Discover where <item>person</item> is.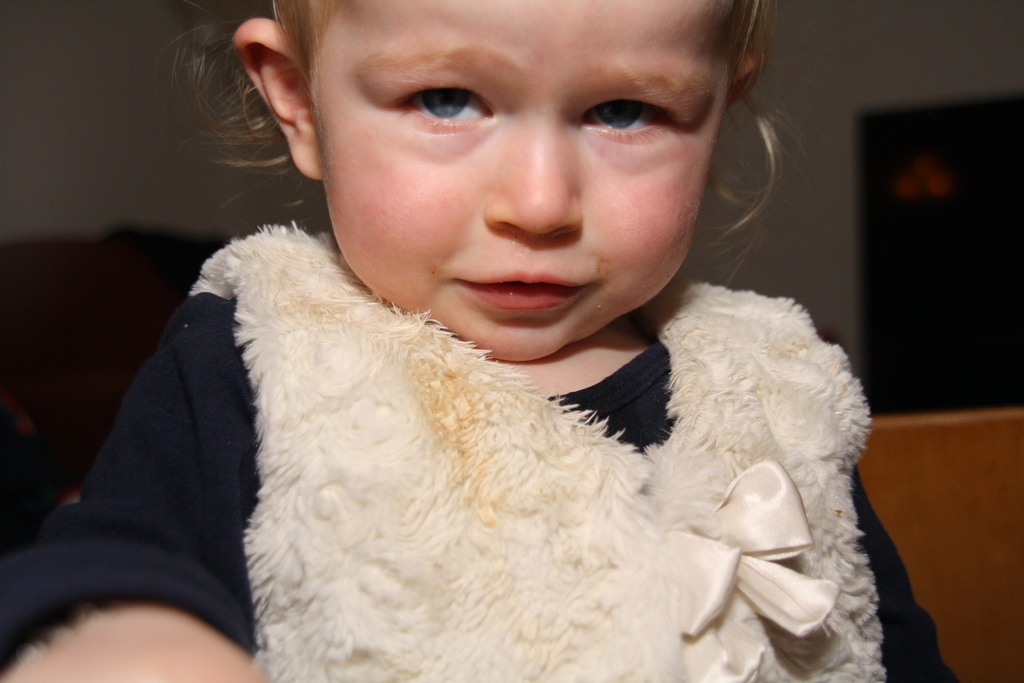
Discovered at 0/0/957/682.
